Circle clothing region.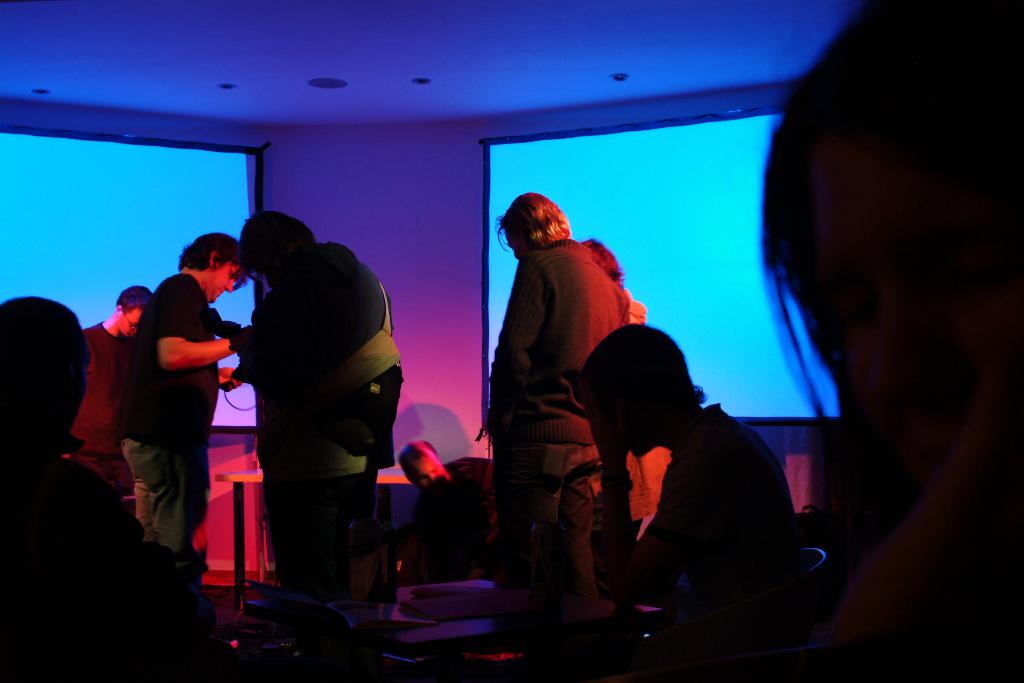
Region: bbox=[0, 424, 220, 682].
